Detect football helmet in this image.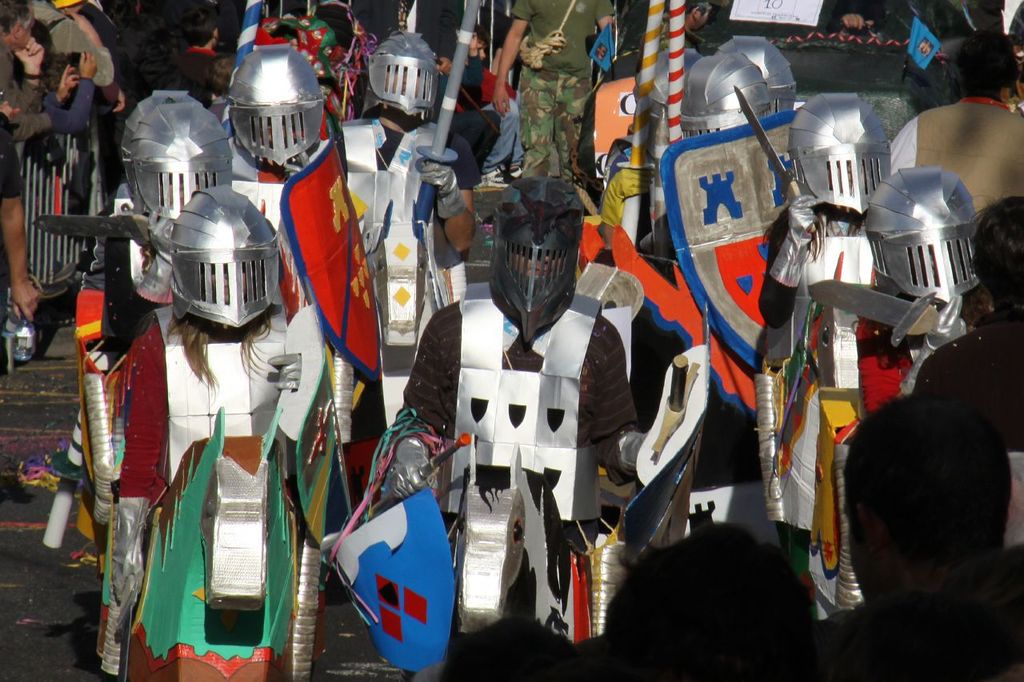
Detection: [206,41,324,171].
